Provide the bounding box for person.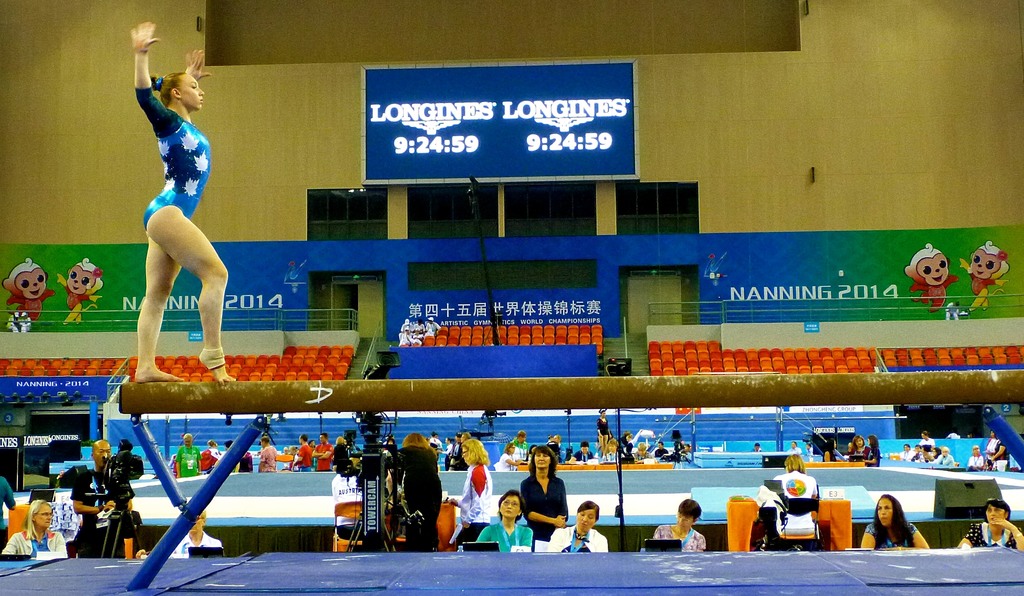
box=[902, 241, 959, 313].
